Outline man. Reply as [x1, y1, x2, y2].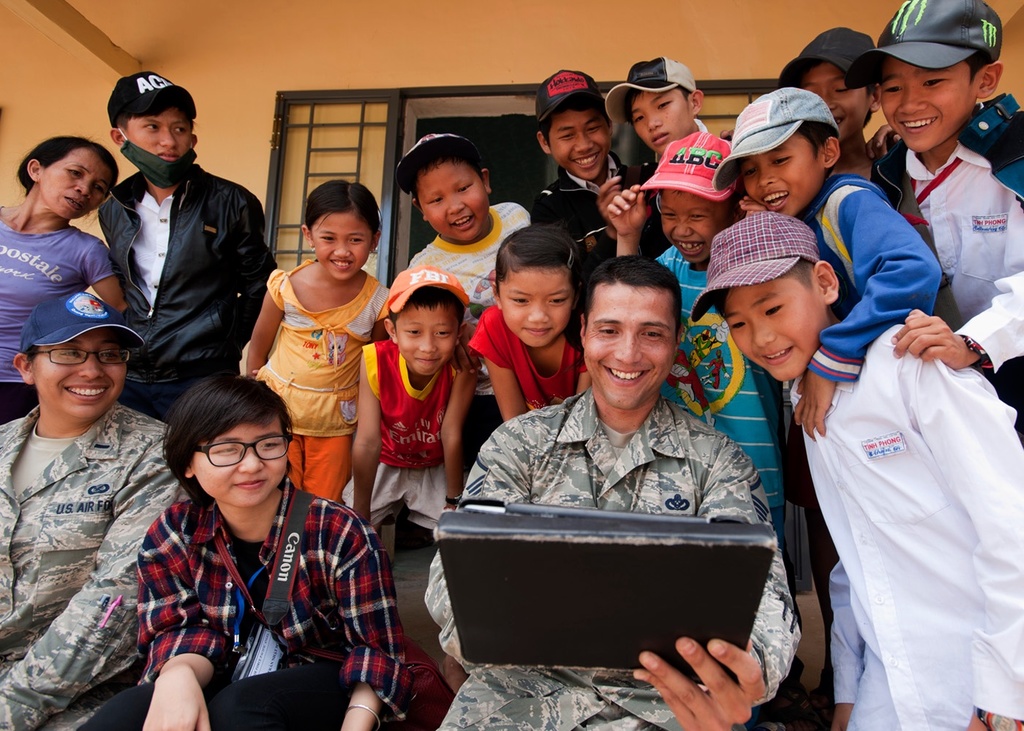
[424, 257, 804, 730].
